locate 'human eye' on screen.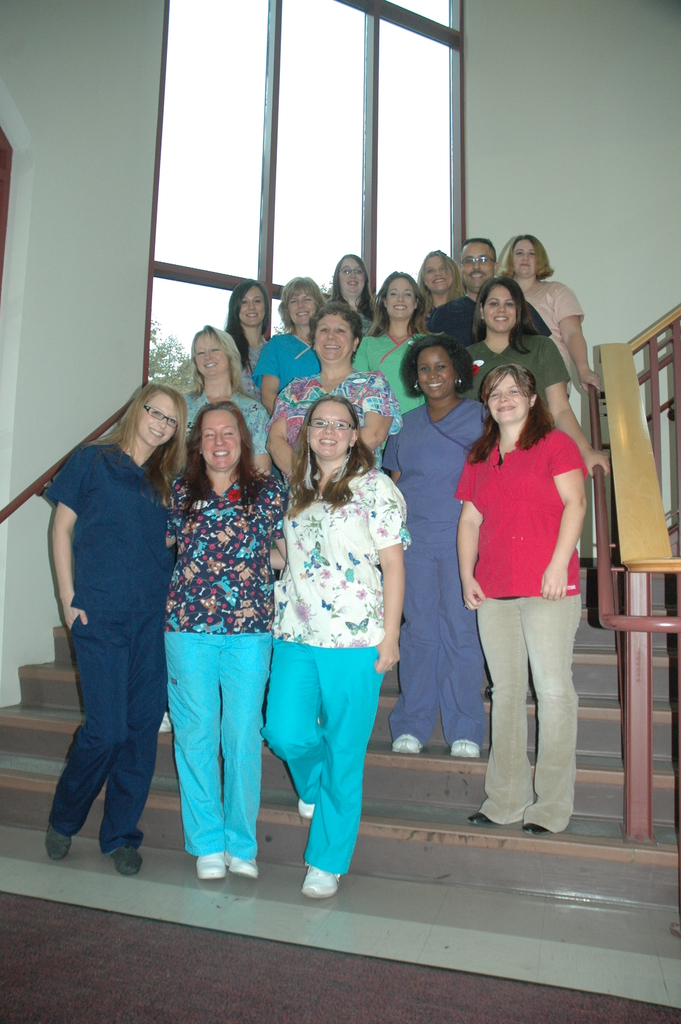
On screen at <bbox>302, 294, 316, 301</bbox>.
